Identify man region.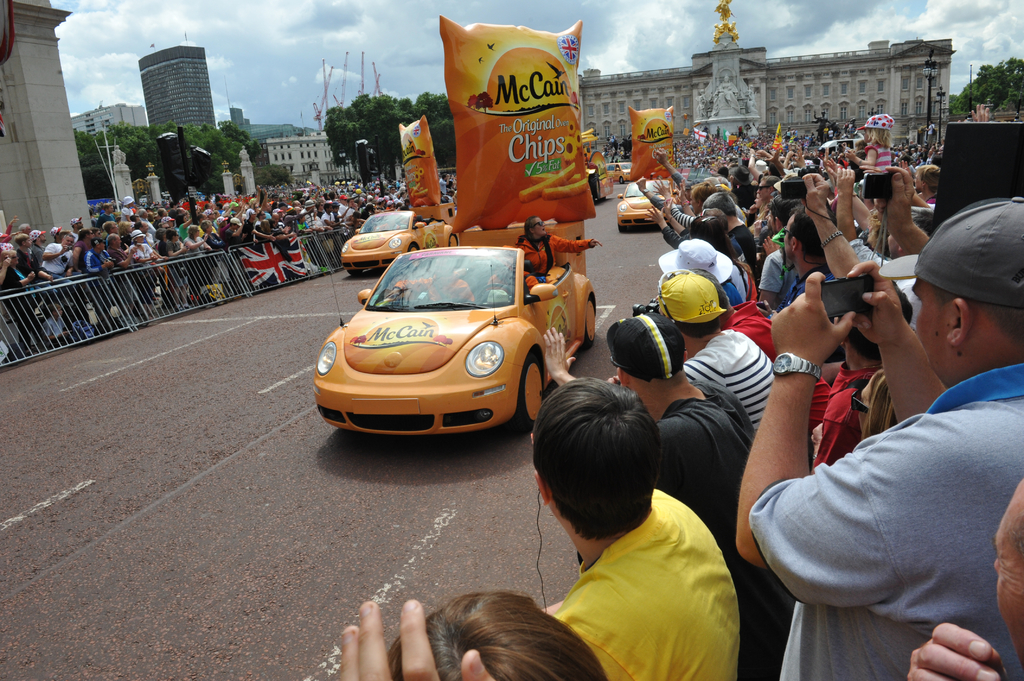
Region: 386 259 476 306.
